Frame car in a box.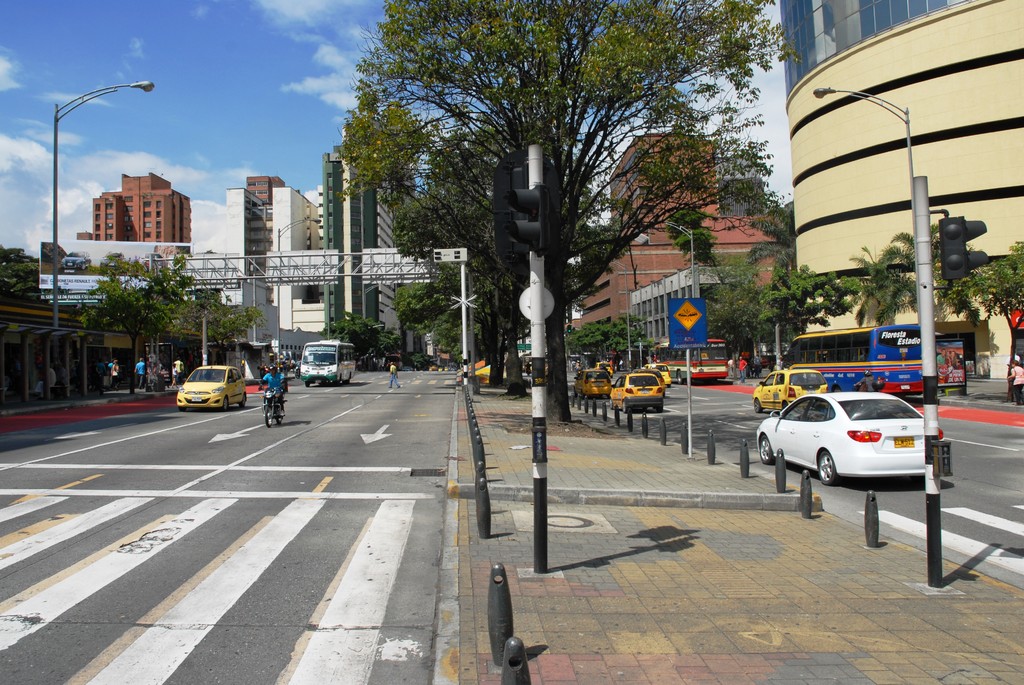
bbox=[572, 365, 609, 396].
